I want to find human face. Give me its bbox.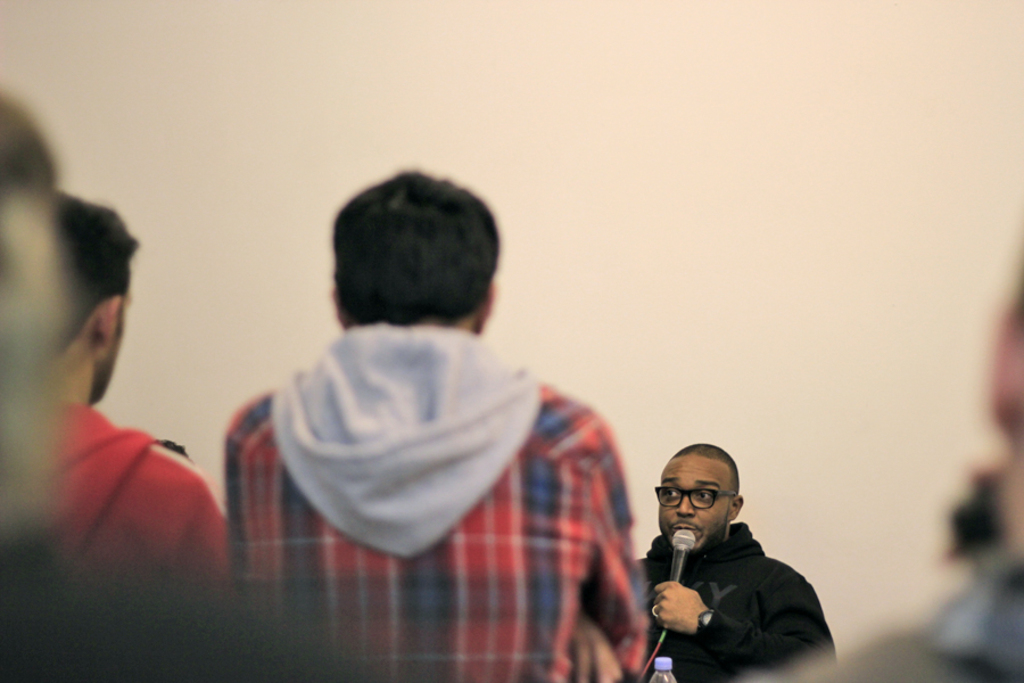
658,449,728,558.
